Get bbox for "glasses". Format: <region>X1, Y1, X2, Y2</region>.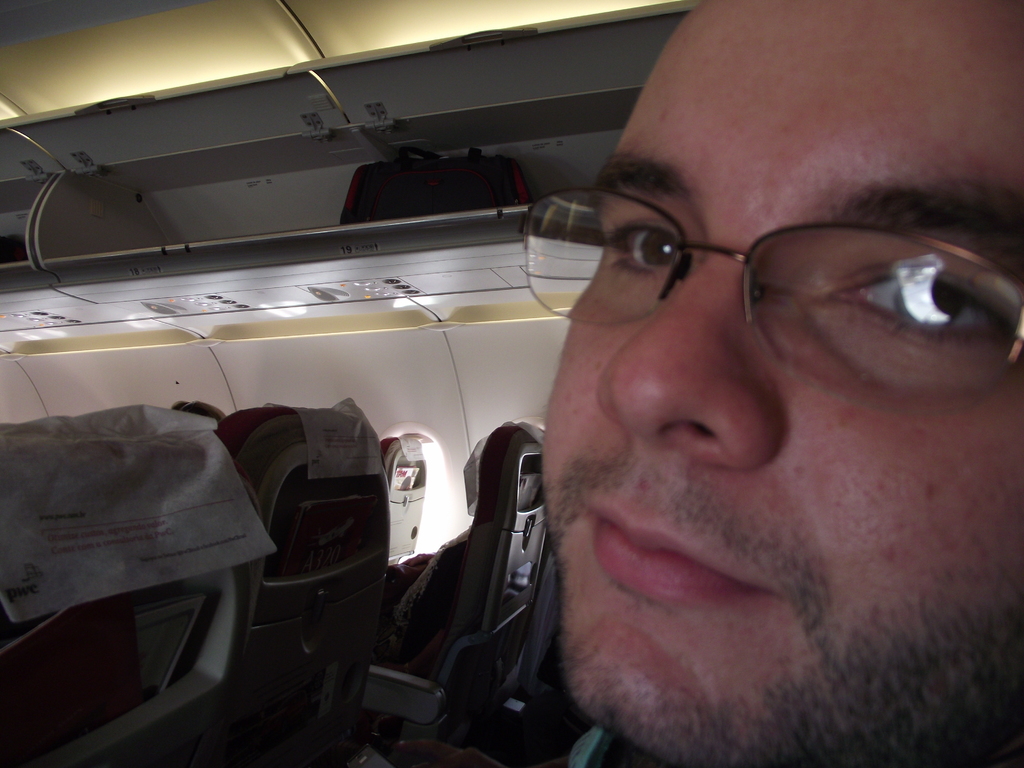
<region>519, 186, 1023, 416</region>.
